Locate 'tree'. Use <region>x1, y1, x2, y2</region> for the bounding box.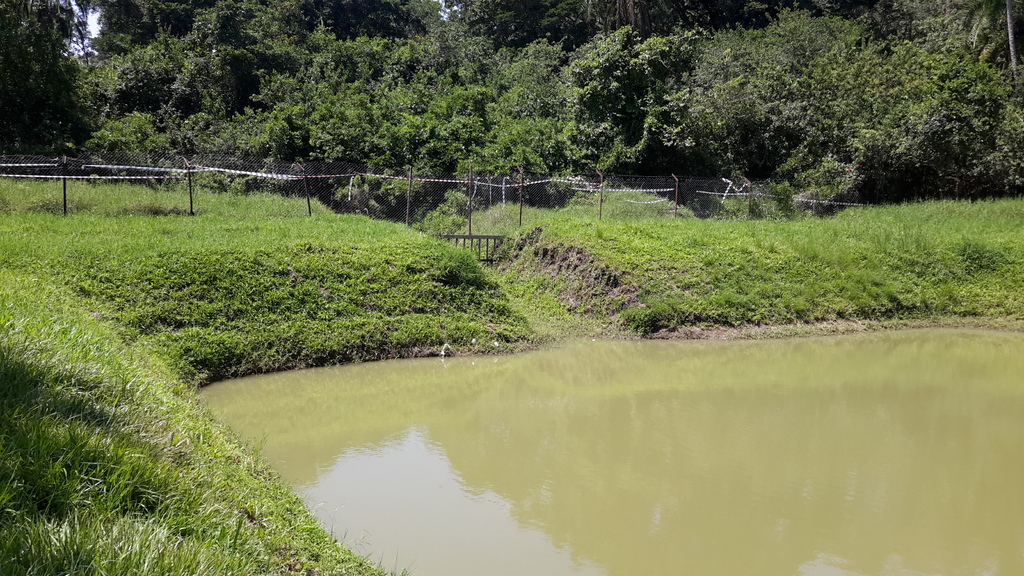
<region>800, 30, 936, 180</region>.
